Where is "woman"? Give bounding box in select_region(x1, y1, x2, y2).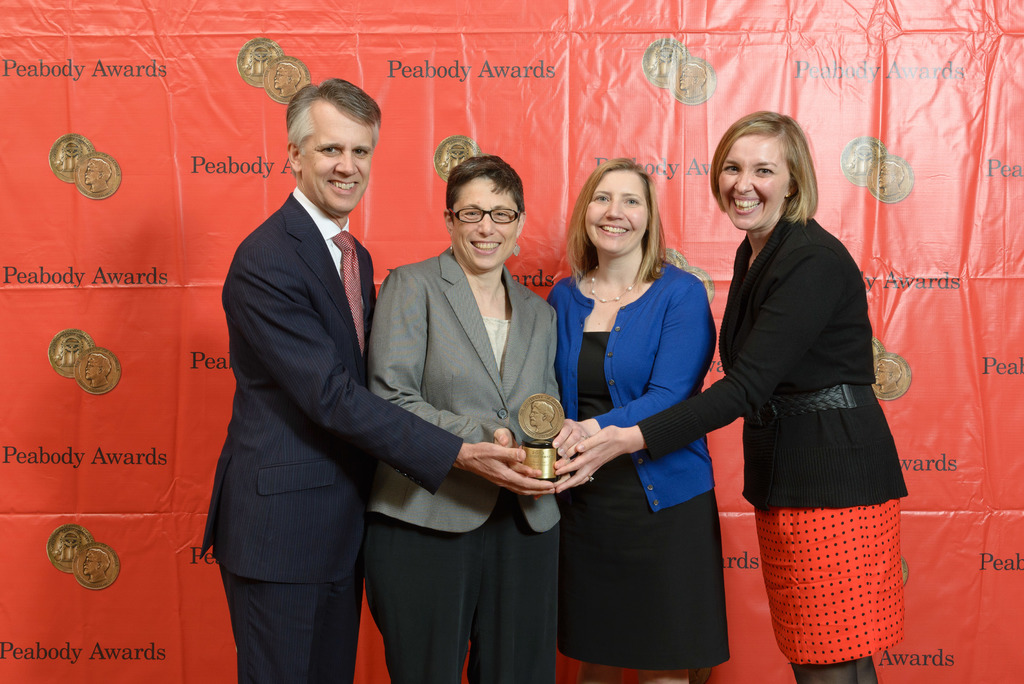
select_region(552, 108, 908, 683).
